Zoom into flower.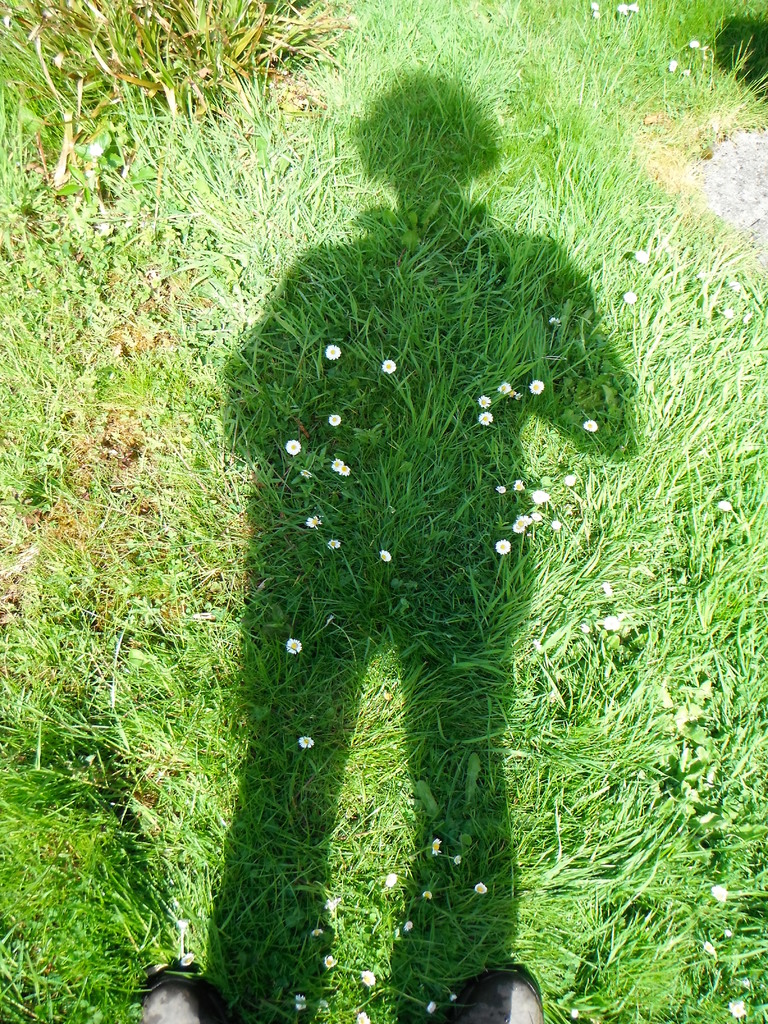
Zoom target: 716, 499, 735, 513.
